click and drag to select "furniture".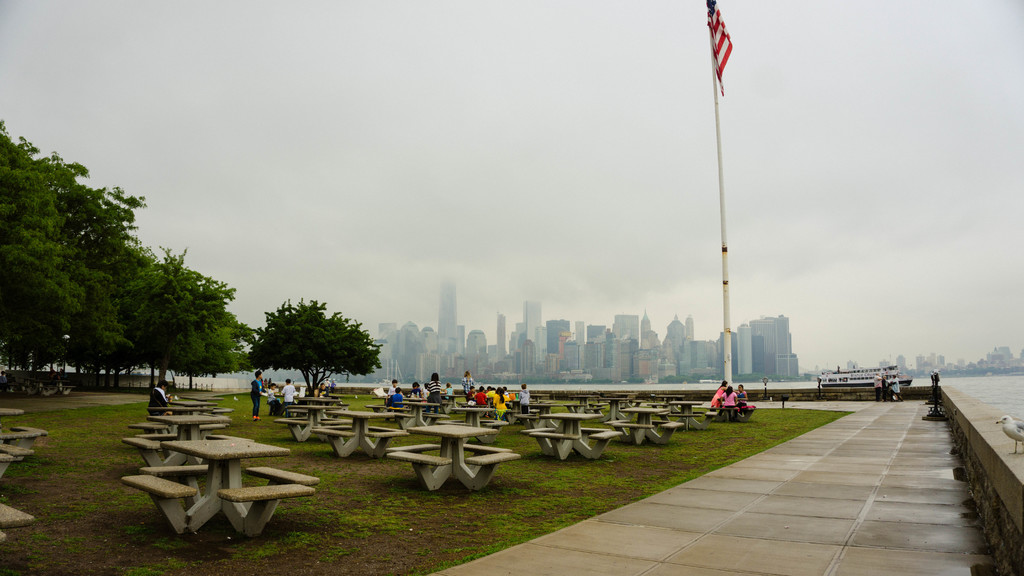
Selection: <region>124, 416, 253, 466</region>.
